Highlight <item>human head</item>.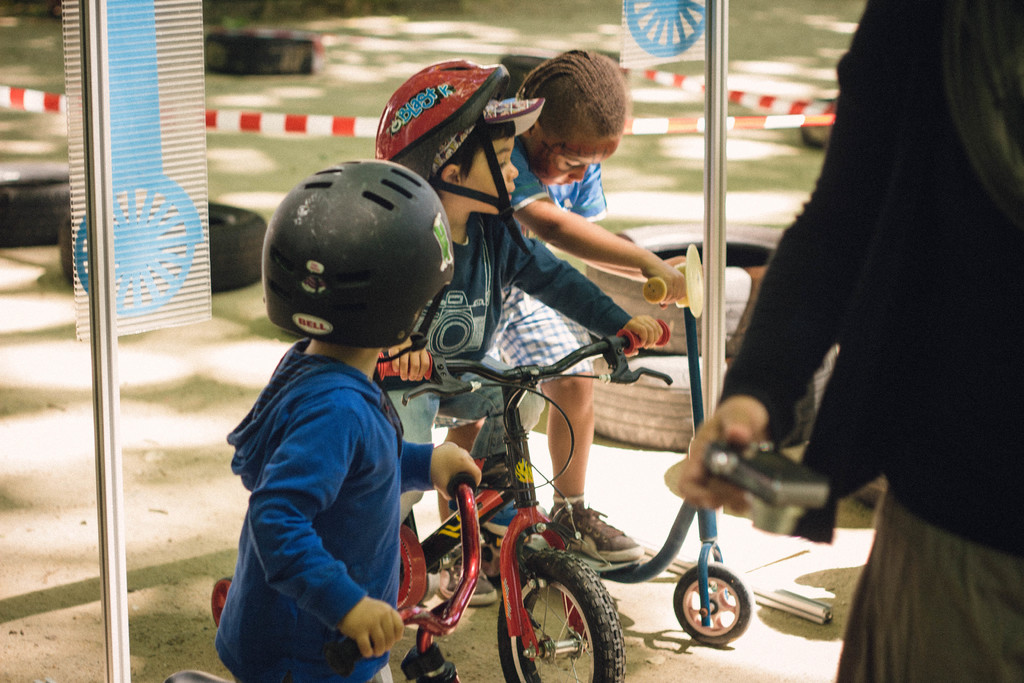
Highlighted region: rect(507, 52, 634, 179).
